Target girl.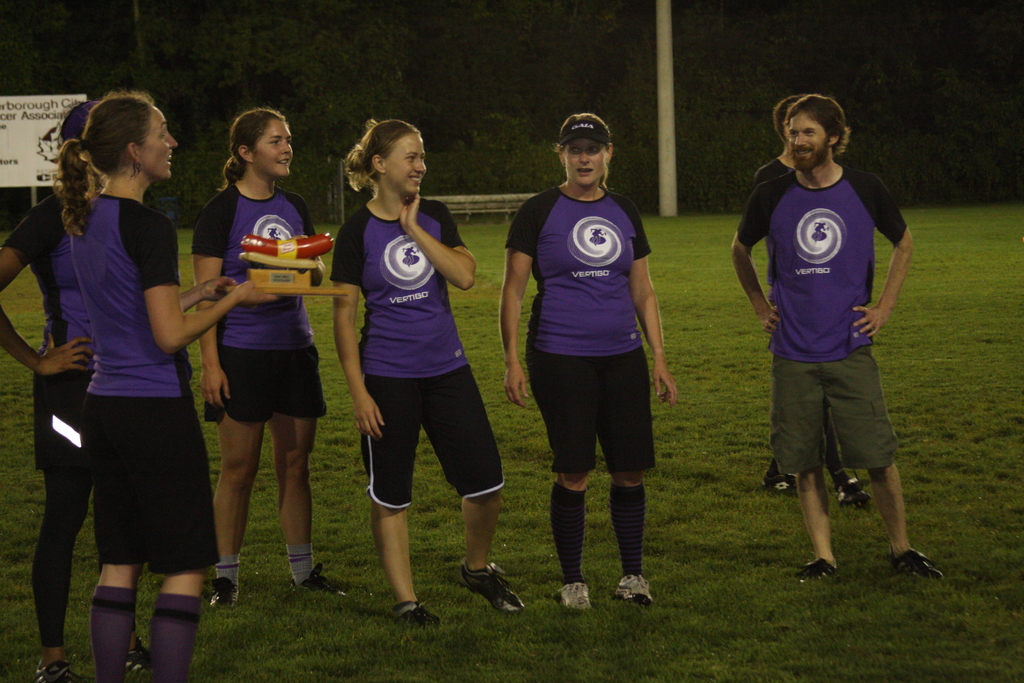
Target region: 56:88:275:682.
